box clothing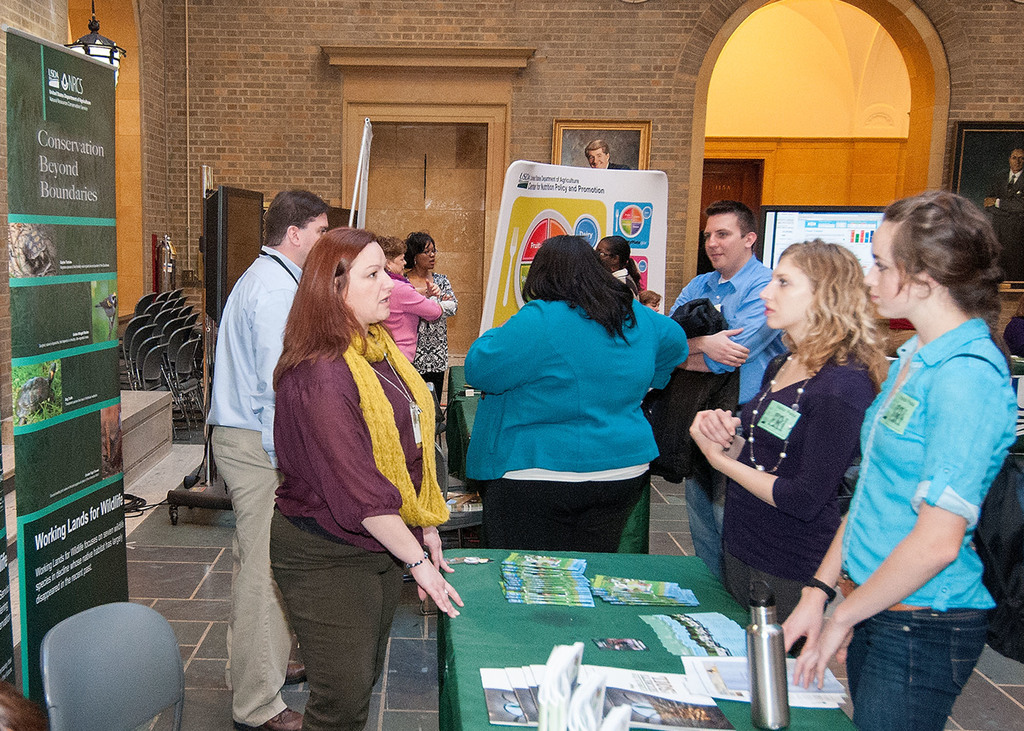
[x1=640, y1=297, x2=740, y2=486]
